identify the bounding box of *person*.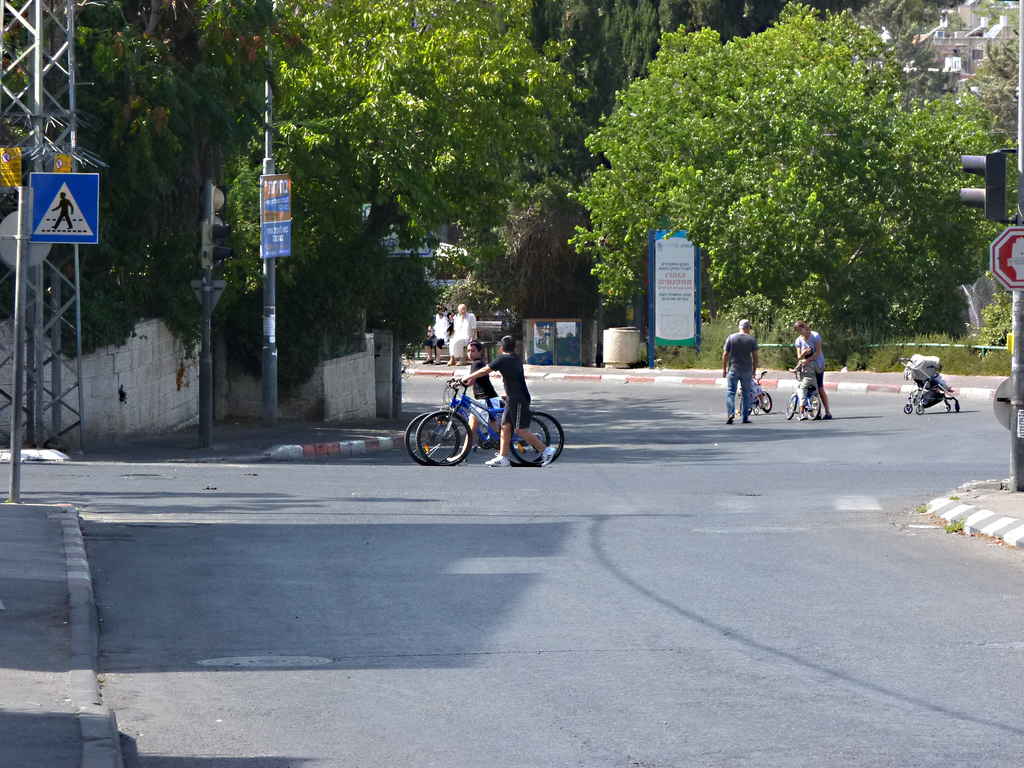
<region>429, 303, 451, 365</region>.
